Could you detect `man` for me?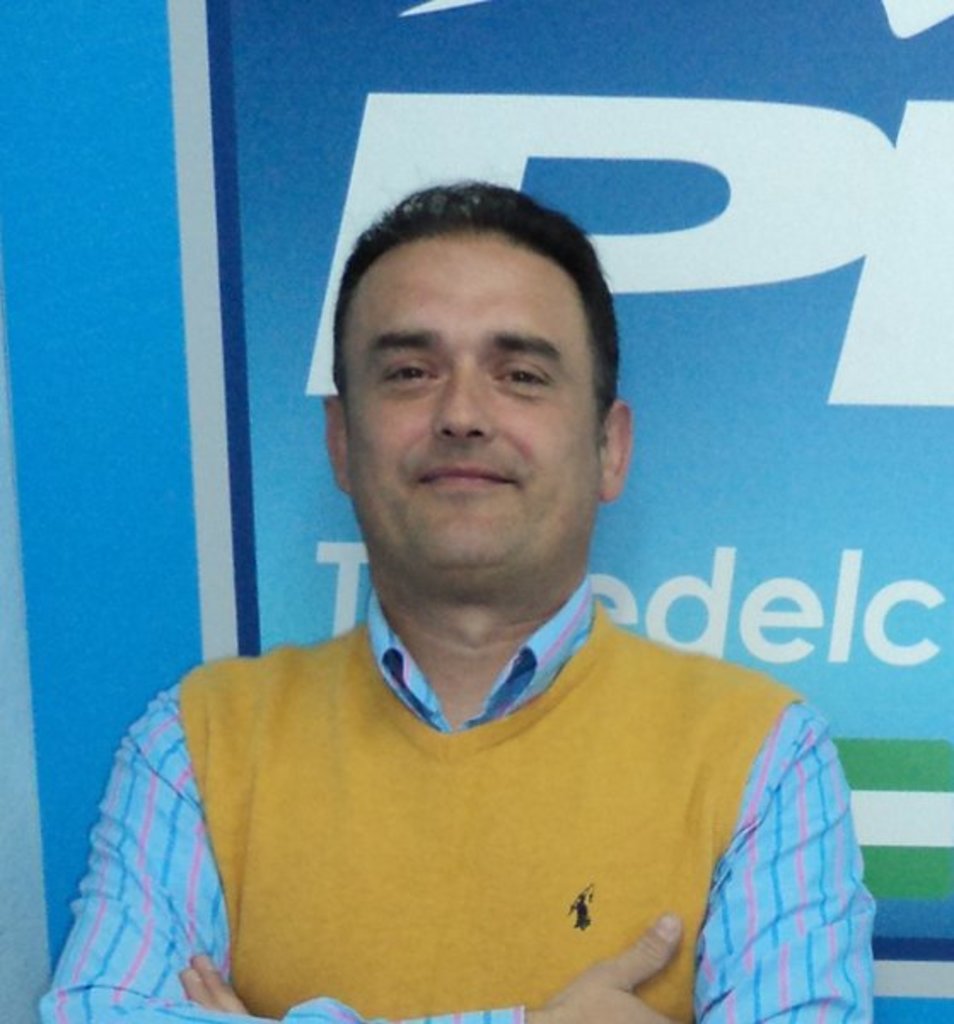
Detection result: 72/183/886/1022.
